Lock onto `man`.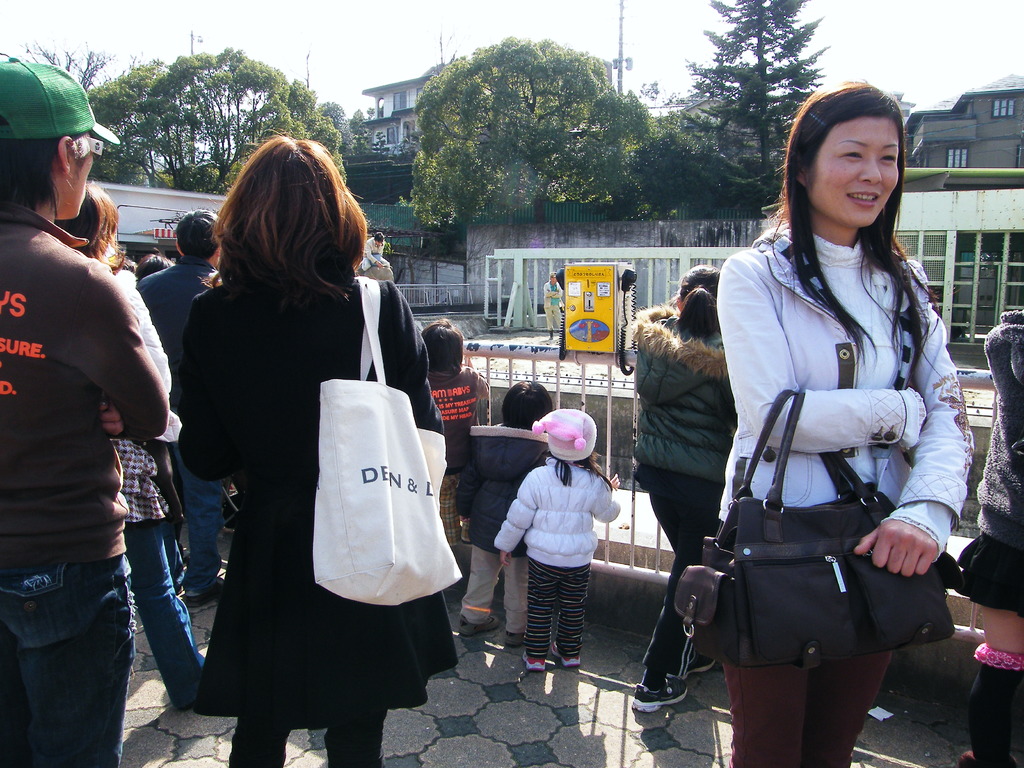
Locked: box(358, 230, 390, 270).
